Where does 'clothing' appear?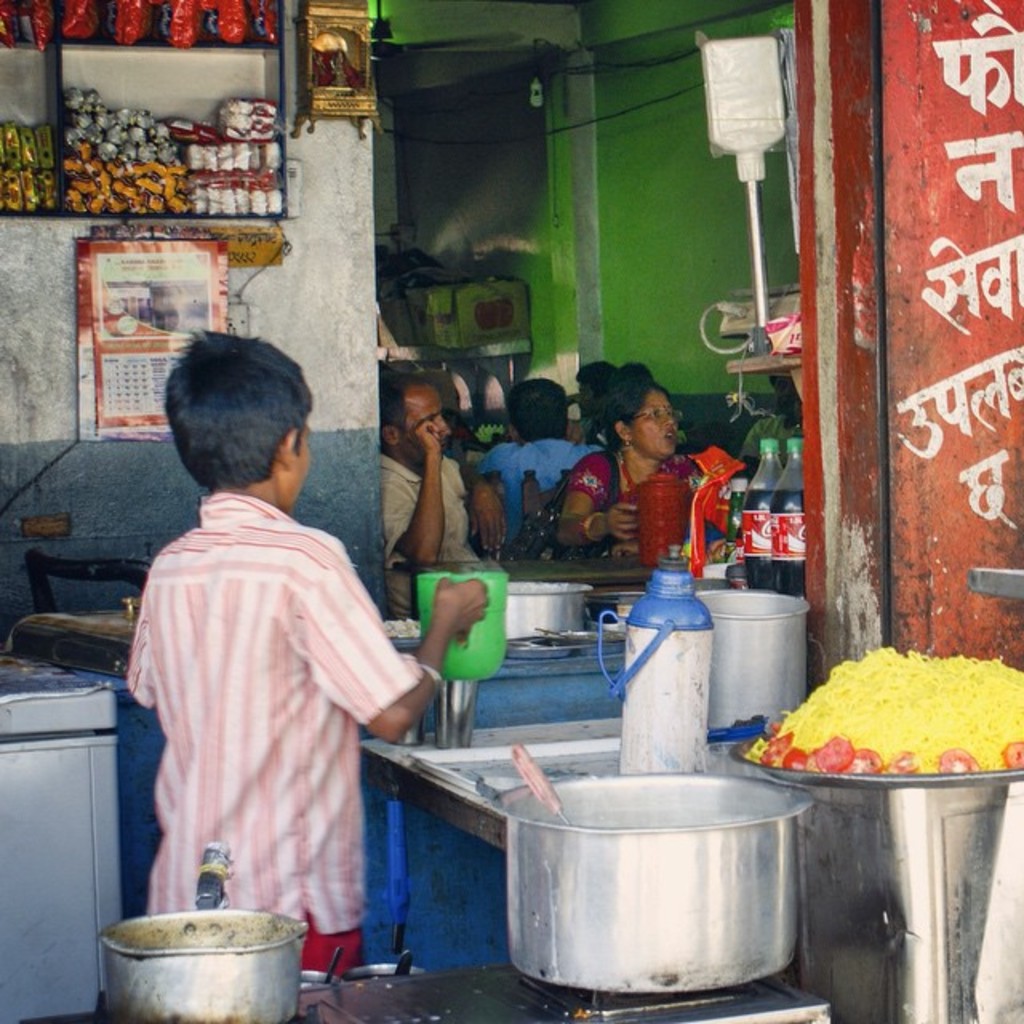
Appears at select_region(562, 454, 712, 565).
